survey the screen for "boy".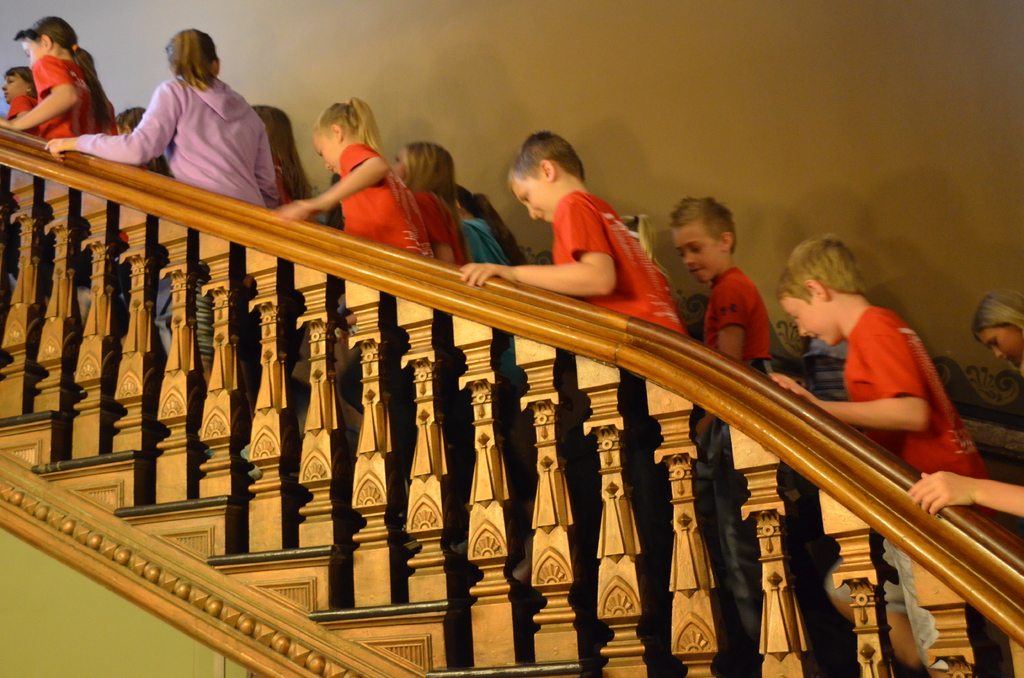
Survey found: {"x1": 769, "y1": 236, "x2": 998, "y2": 677}.
